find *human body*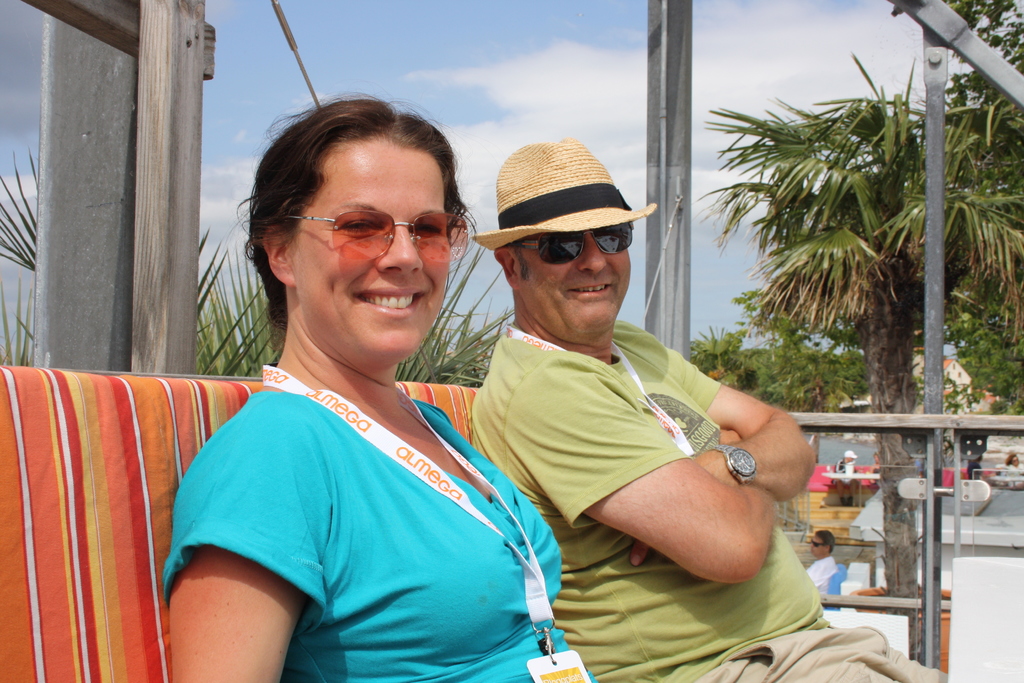
box(157, 359, 606, 682)
